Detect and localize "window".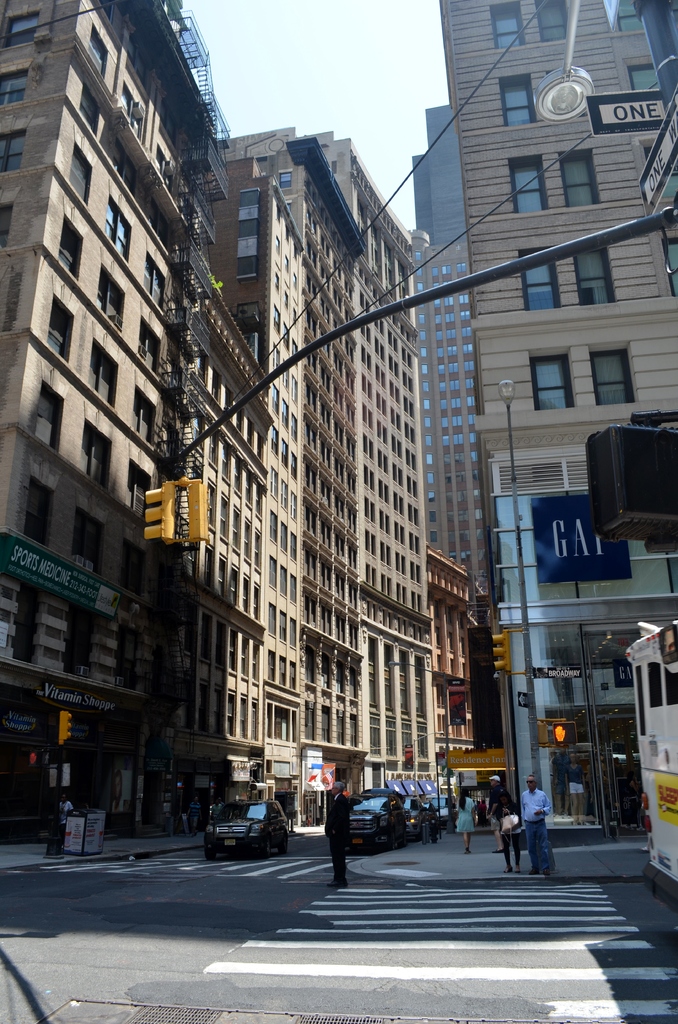
Localized at 95 273 125 326.
